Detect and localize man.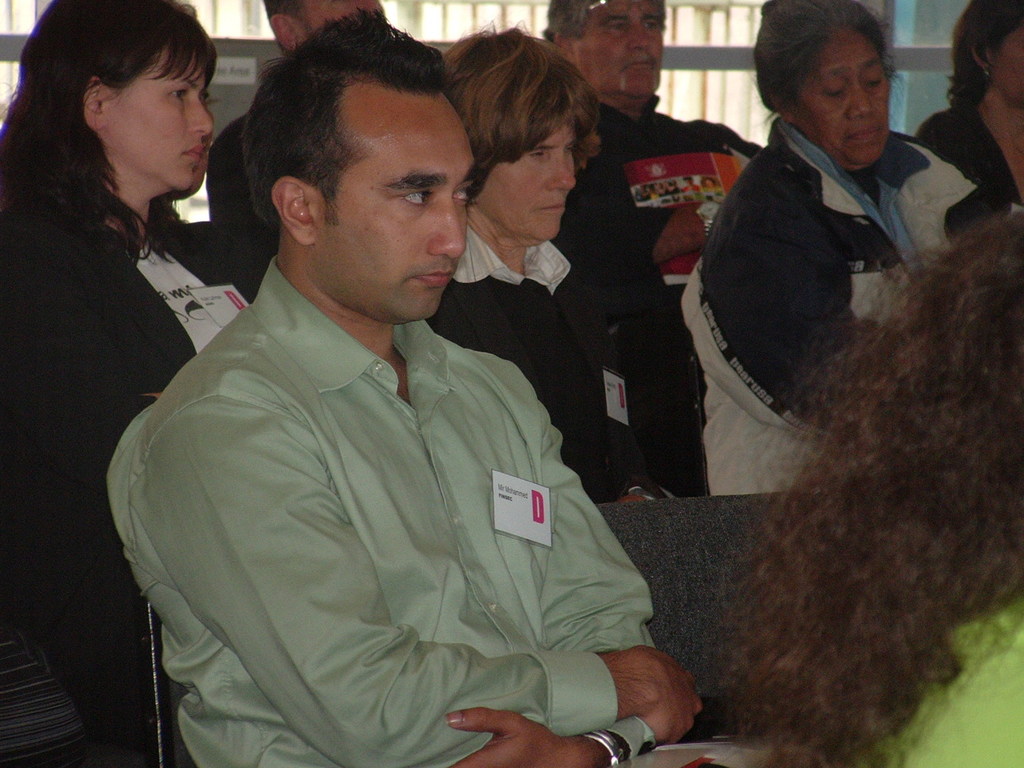
Localized at rect(542, 0, 764, 494).
